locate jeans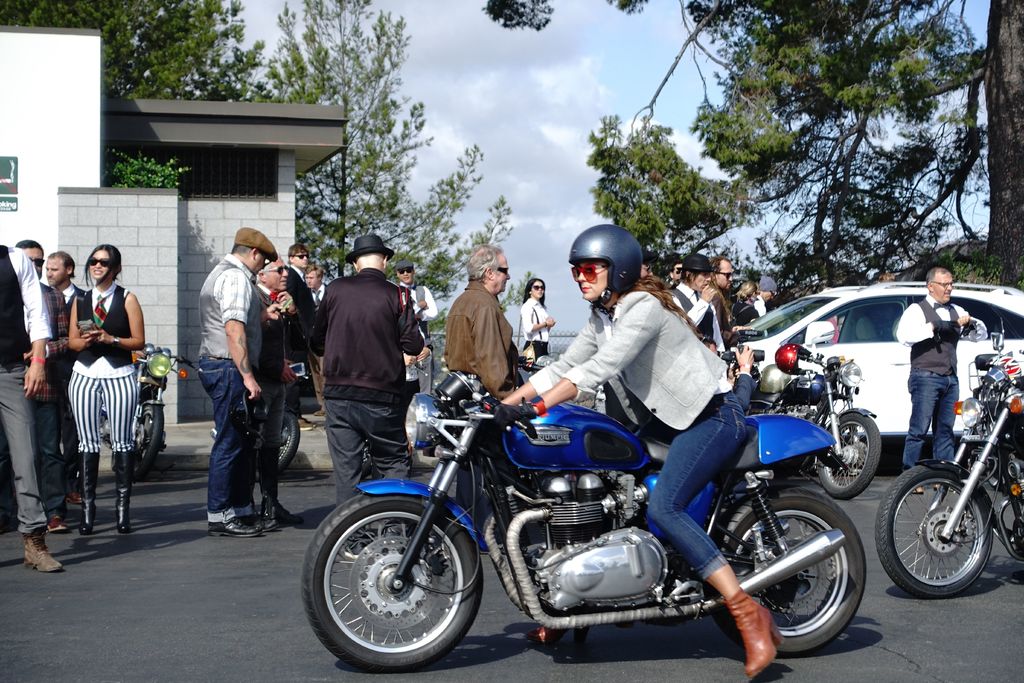
left=653, top=391, right=751, bottom=574
